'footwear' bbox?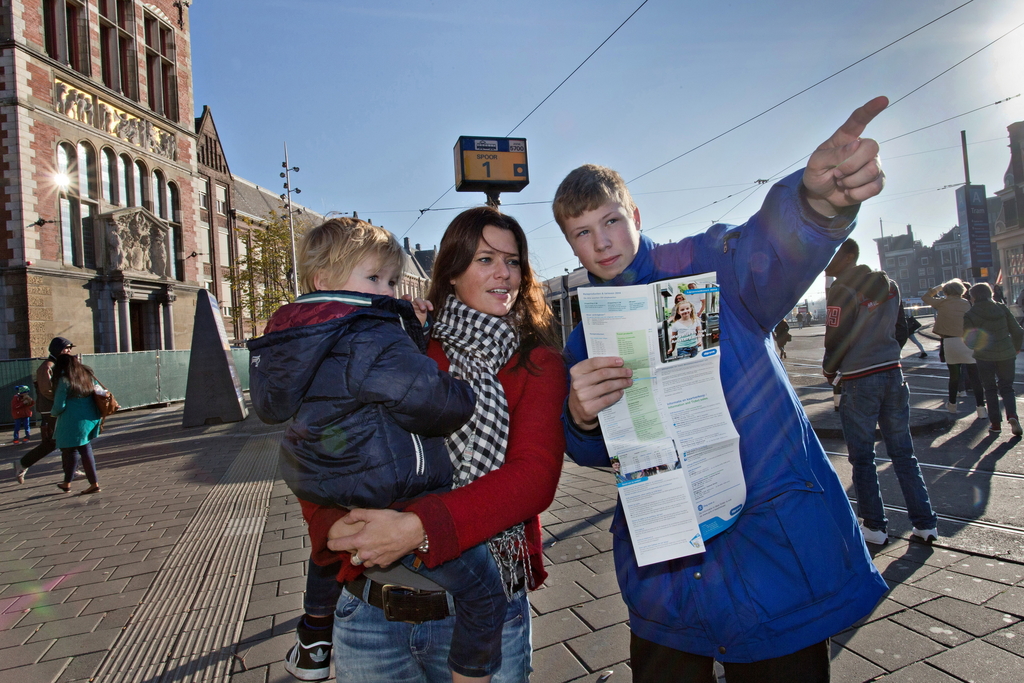
pyautogui.locateOnScreen(80, 484, 101, 493)
